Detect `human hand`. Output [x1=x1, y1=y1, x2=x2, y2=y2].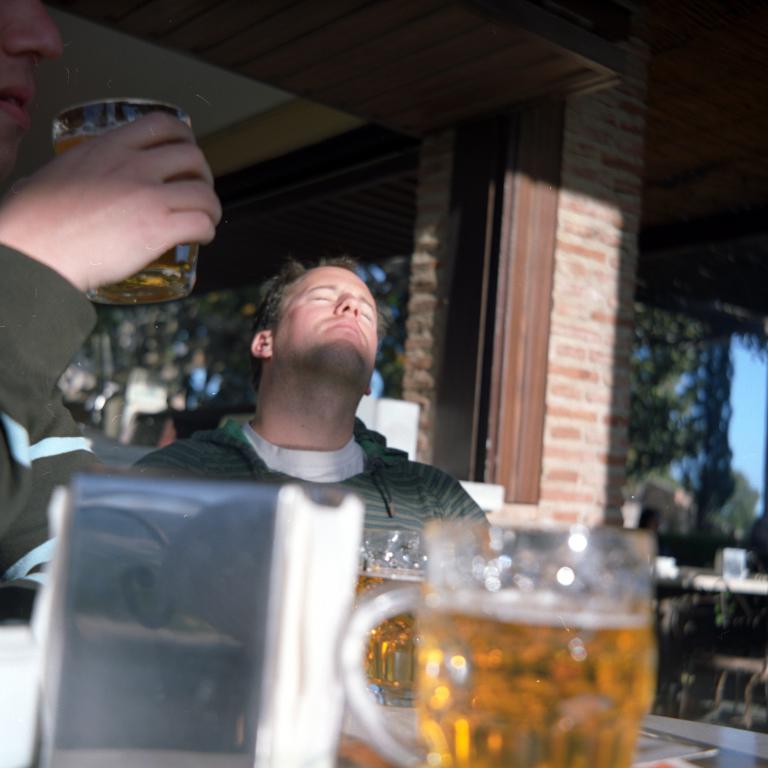
[x1=31, y1=107, x2=228, y2=299].
